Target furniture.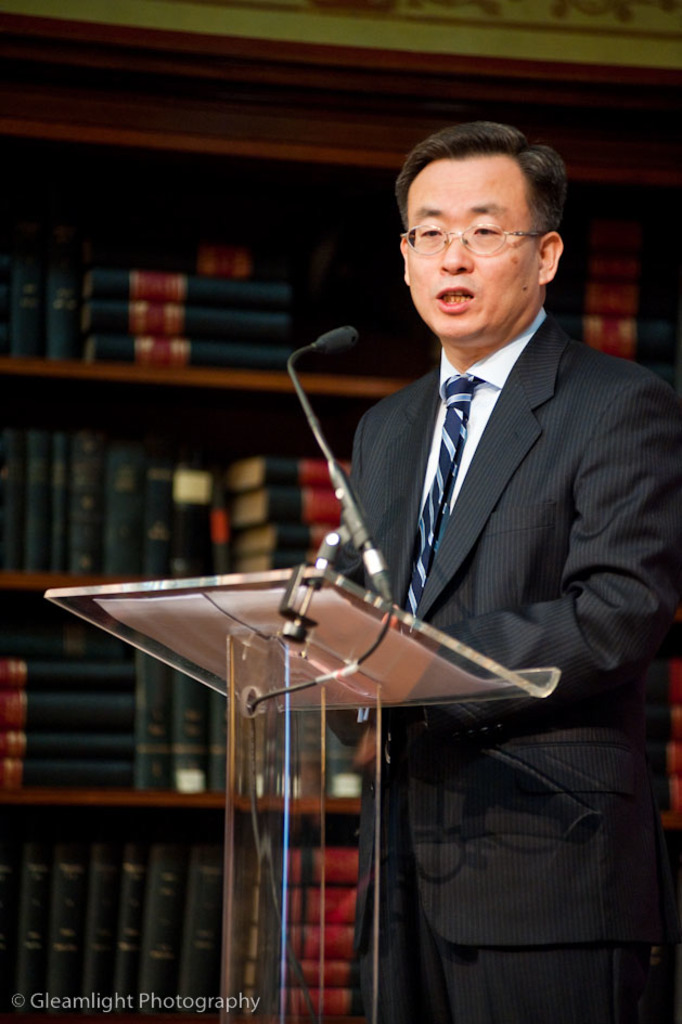
Target region: <region>0, 0, 681, 1023</region>.
